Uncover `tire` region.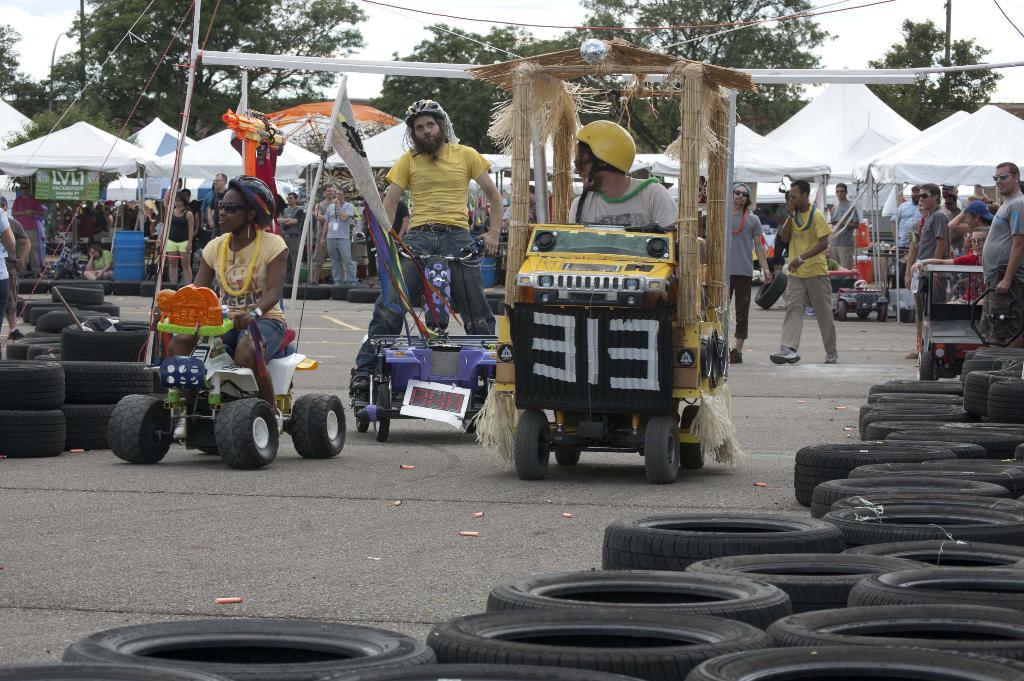
Uncovered: x1=25, y1=331, x2=55, y2=338.
